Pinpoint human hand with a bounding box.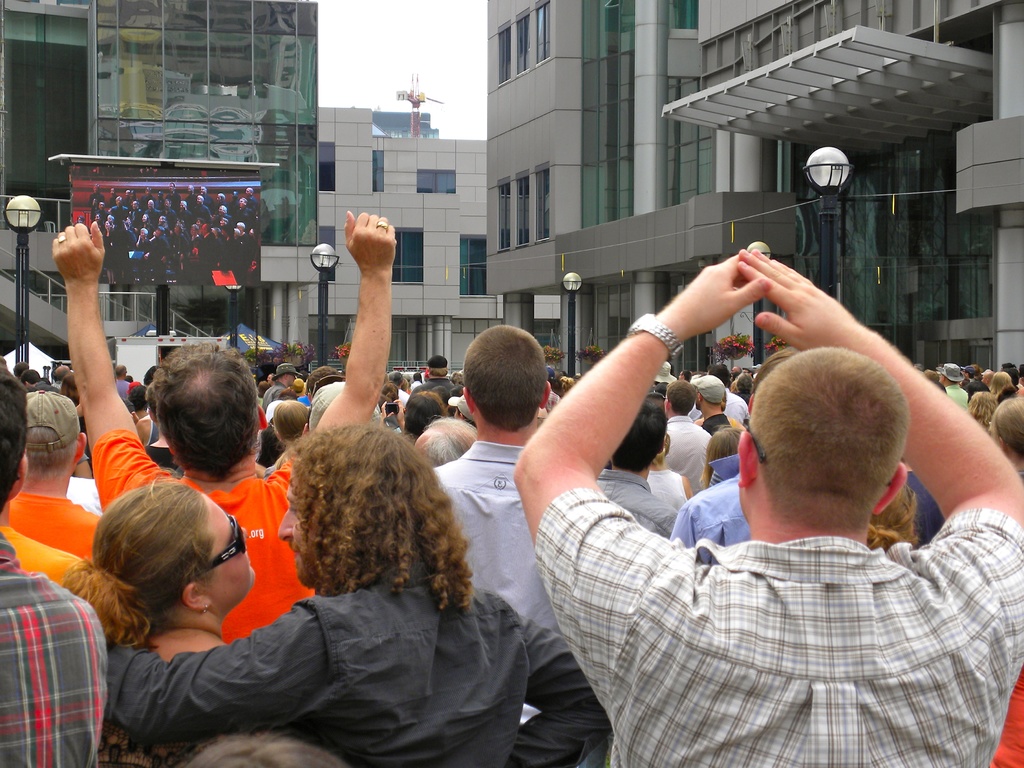
<bbox>138, 233, 143, 238</bbox>.
